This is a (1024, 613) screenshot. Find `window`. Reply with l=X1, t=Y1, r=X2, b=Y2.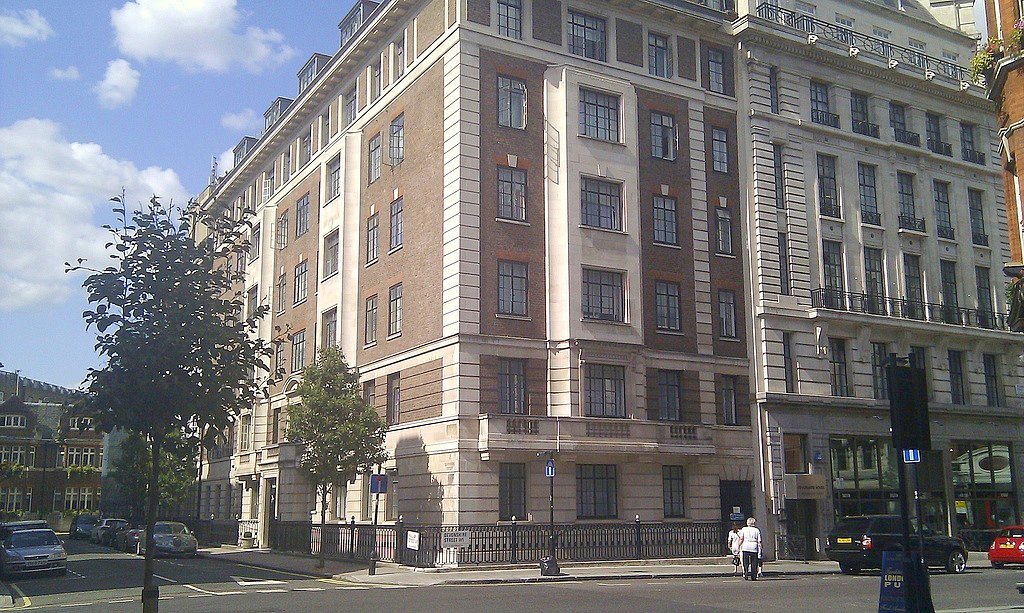
l=226, t=253, r=235, b=285.
